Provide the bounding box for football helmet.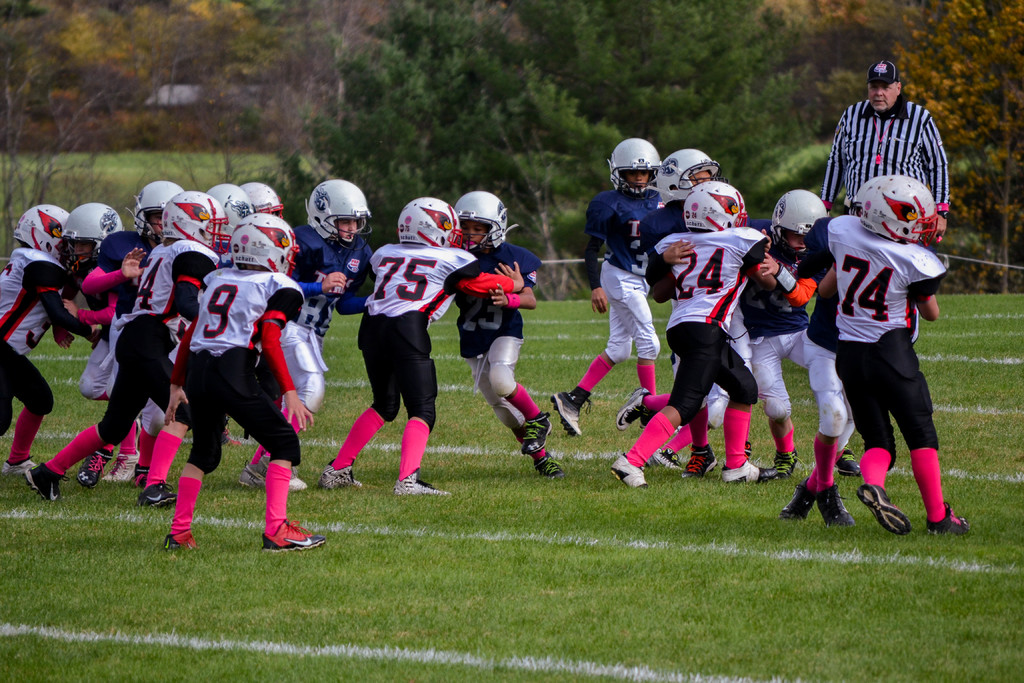
bbox=(161, 188, 237, 256).
